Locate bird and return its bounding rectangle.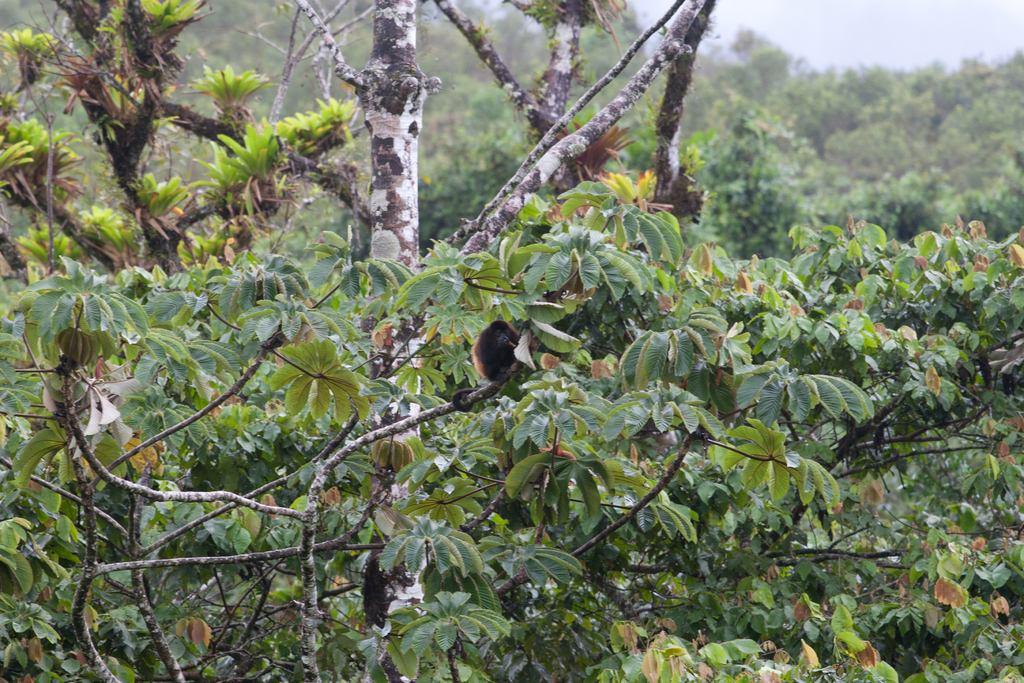
470, 323, 540, 395.
